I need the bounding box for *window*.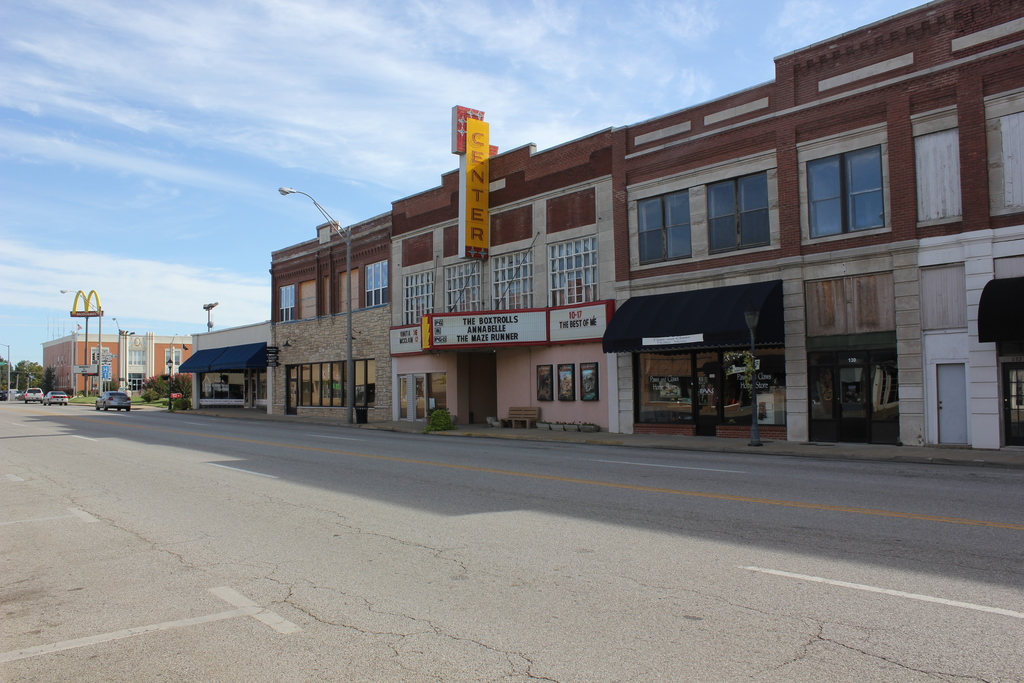
Here it is: {"x1": 446, "y1": 262, "x2": 483, "y2": 313}.
